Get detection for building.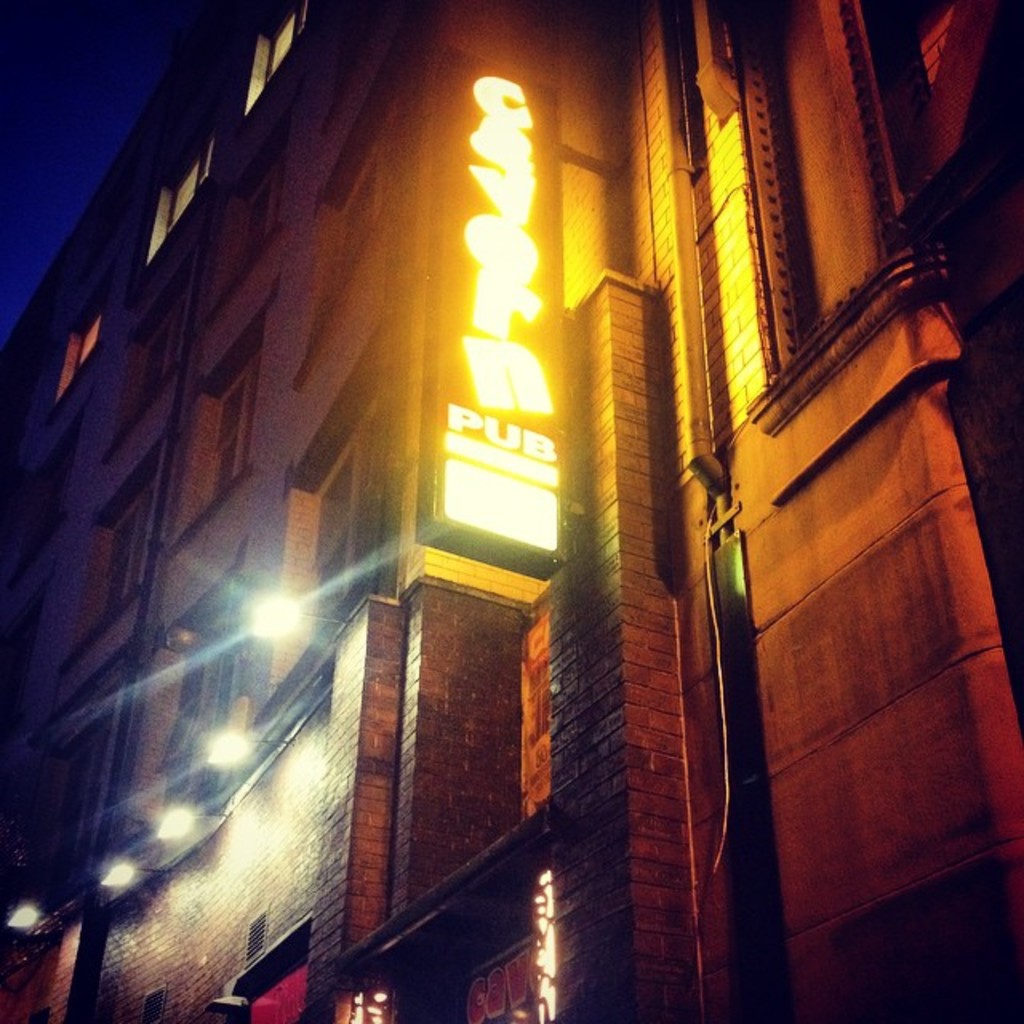
Detection: crop(0, 0, 1022, 1022).
